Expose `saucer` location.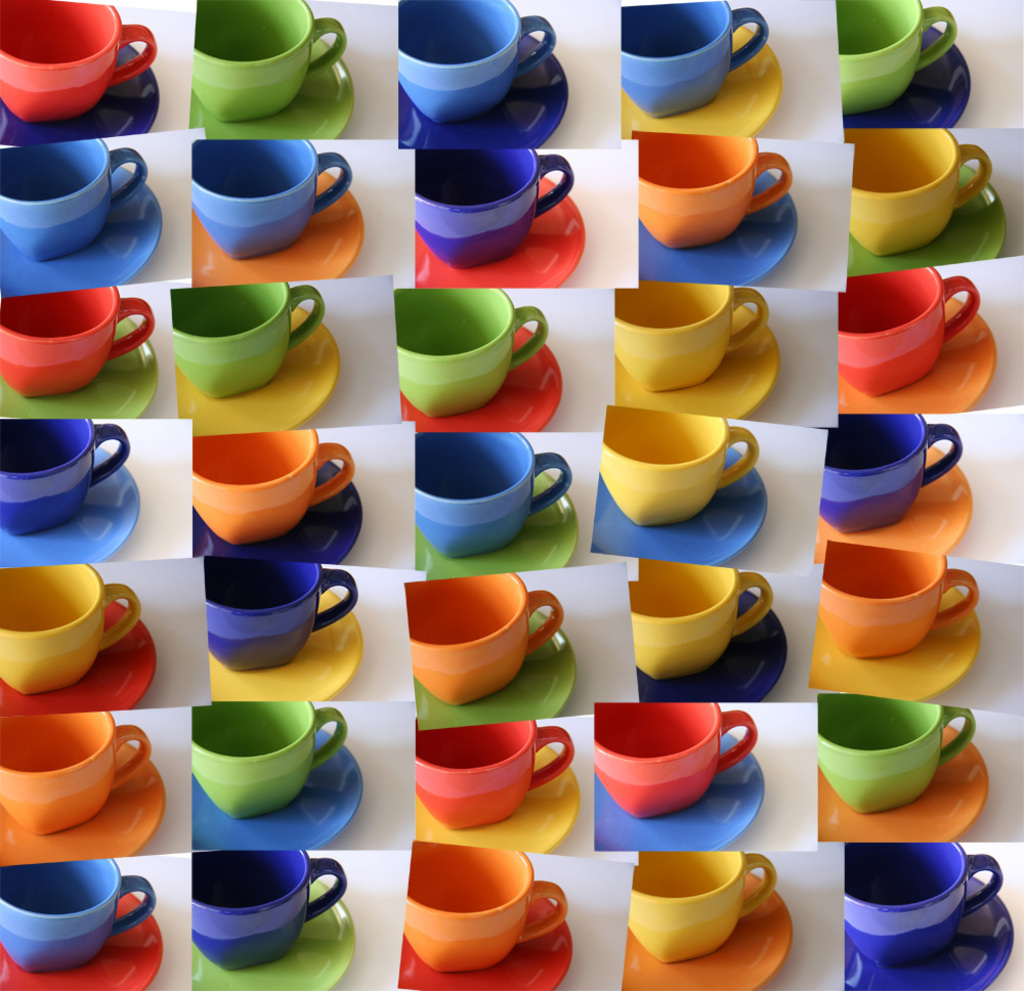
Exposed at {"x1": 0, "y1": 445, "x2": 137, "y2": 563}.
